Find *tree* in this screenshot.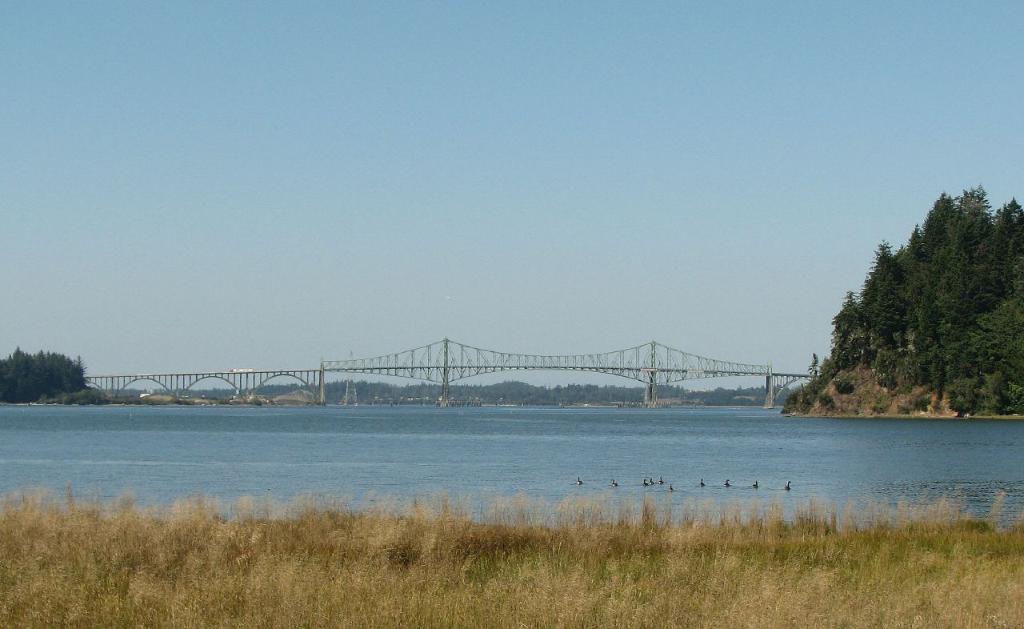
The bounding box for *tree* is bbox=(919, 188, 950, 286).
